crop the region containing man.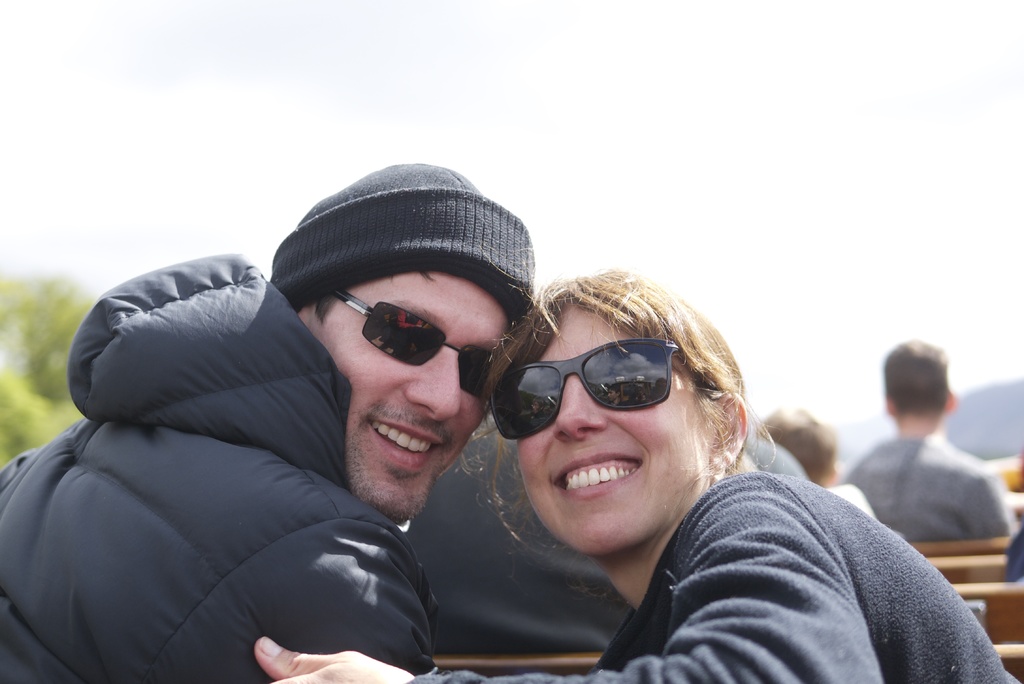
Crop region: Rect(0, 158, 538, 683).
